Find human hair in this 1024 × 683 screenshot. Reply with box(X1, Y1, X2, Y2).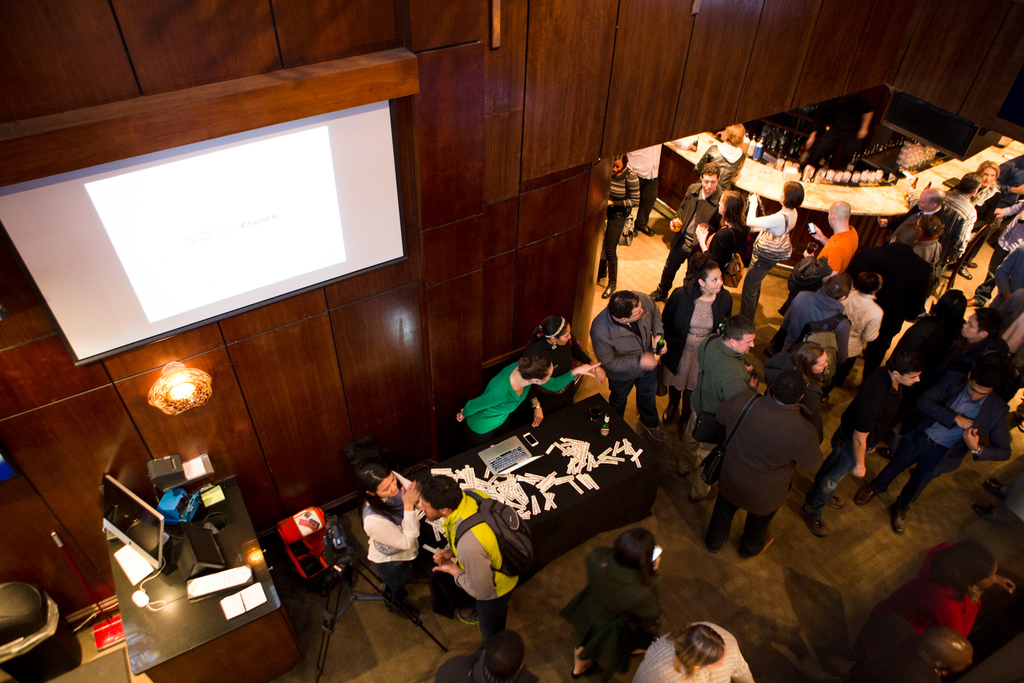
box(765, 352, 806, 409).
